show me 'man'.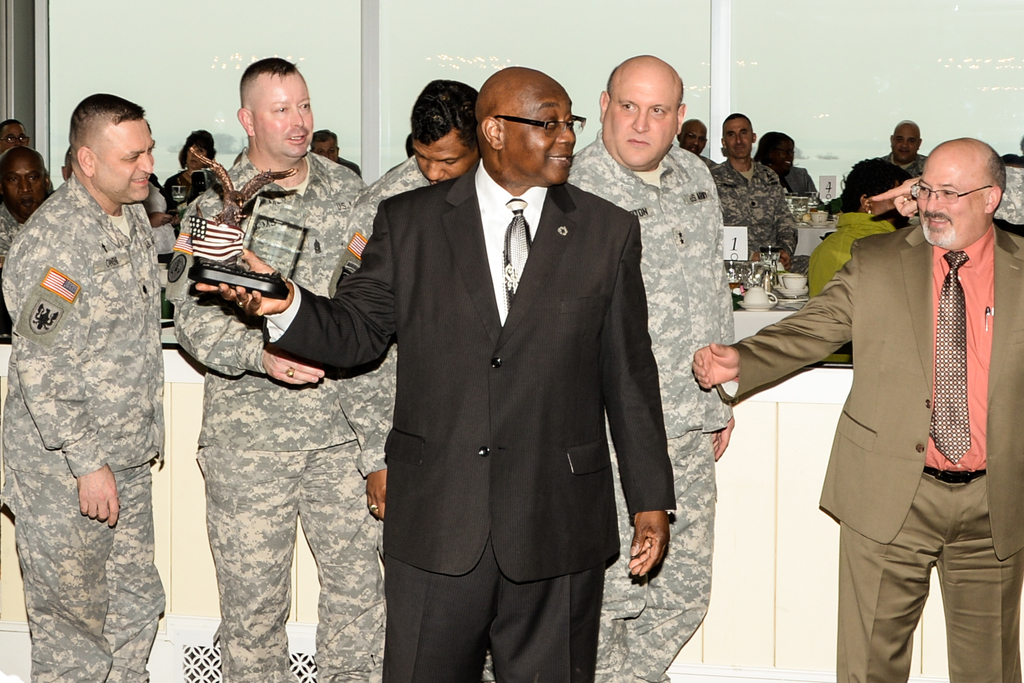
'man' is here: 0, 143, 55, 261.
